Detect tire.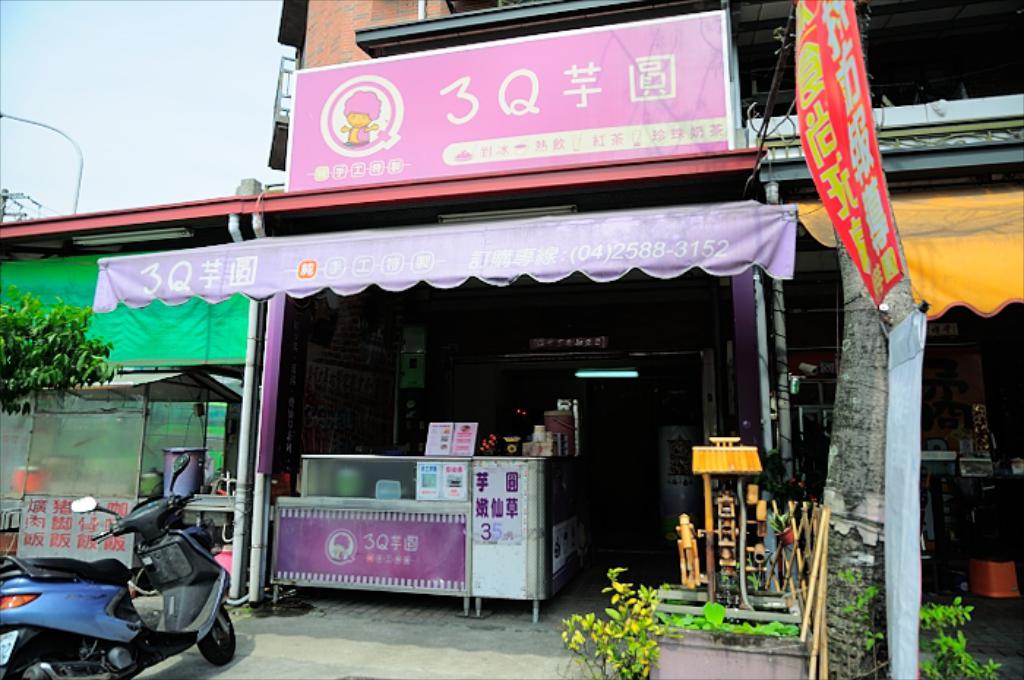
Detected at rect(0, 643, 82, 679).
